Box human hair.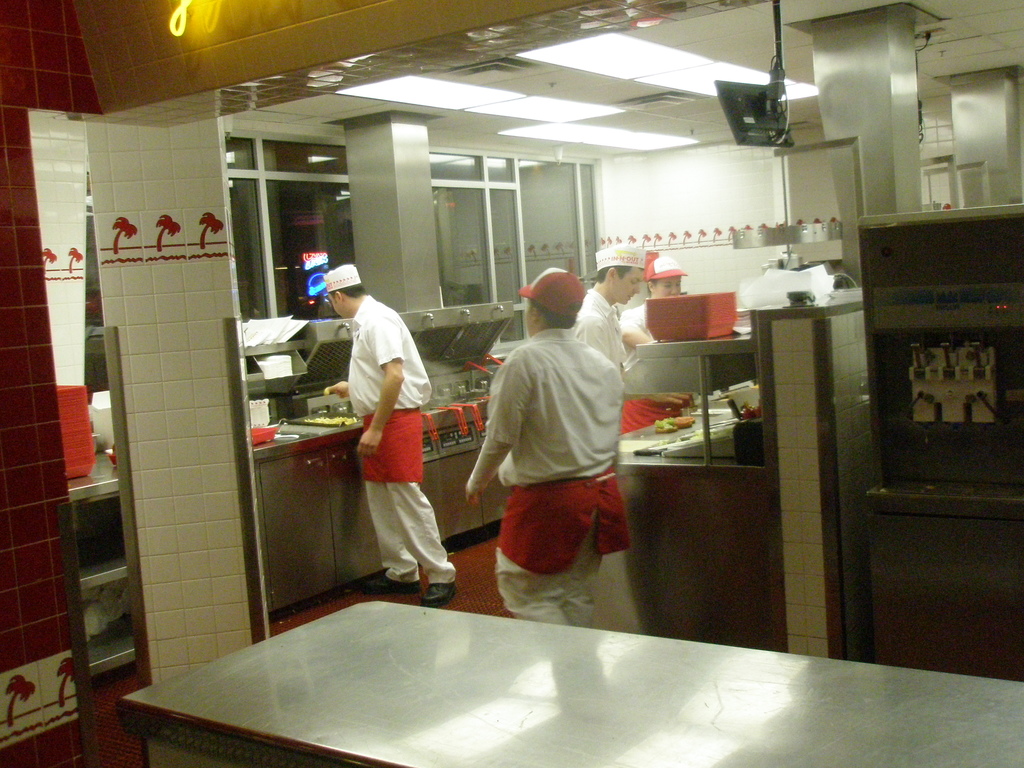
pyautogui.locateOnScreen(339, 282, 375, 301).
